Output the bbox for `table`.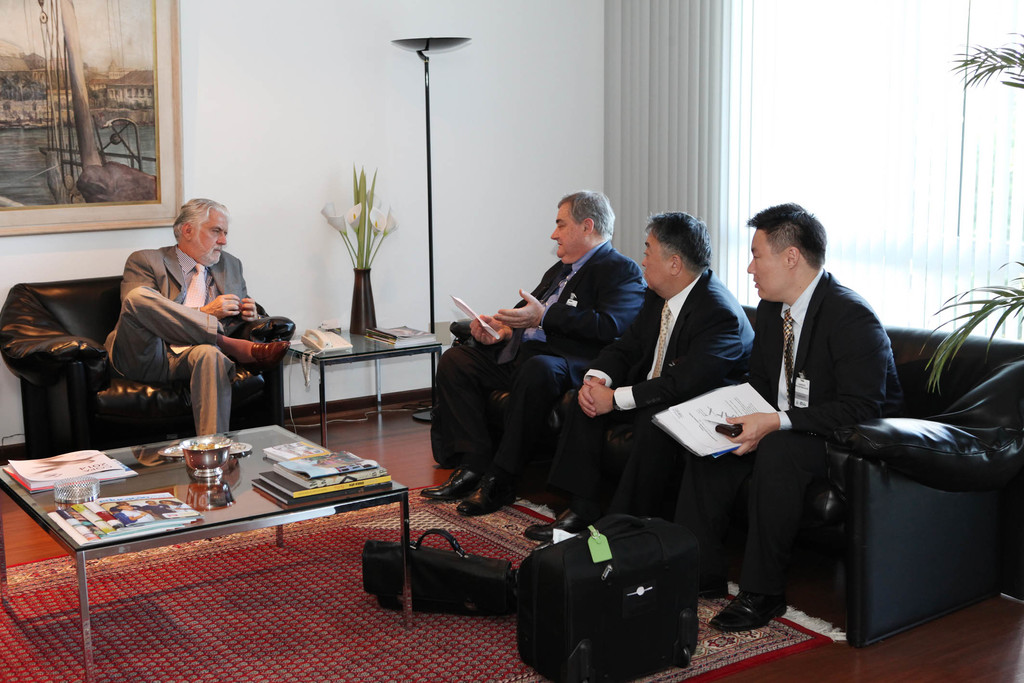
[284, 324, 438, 424].
